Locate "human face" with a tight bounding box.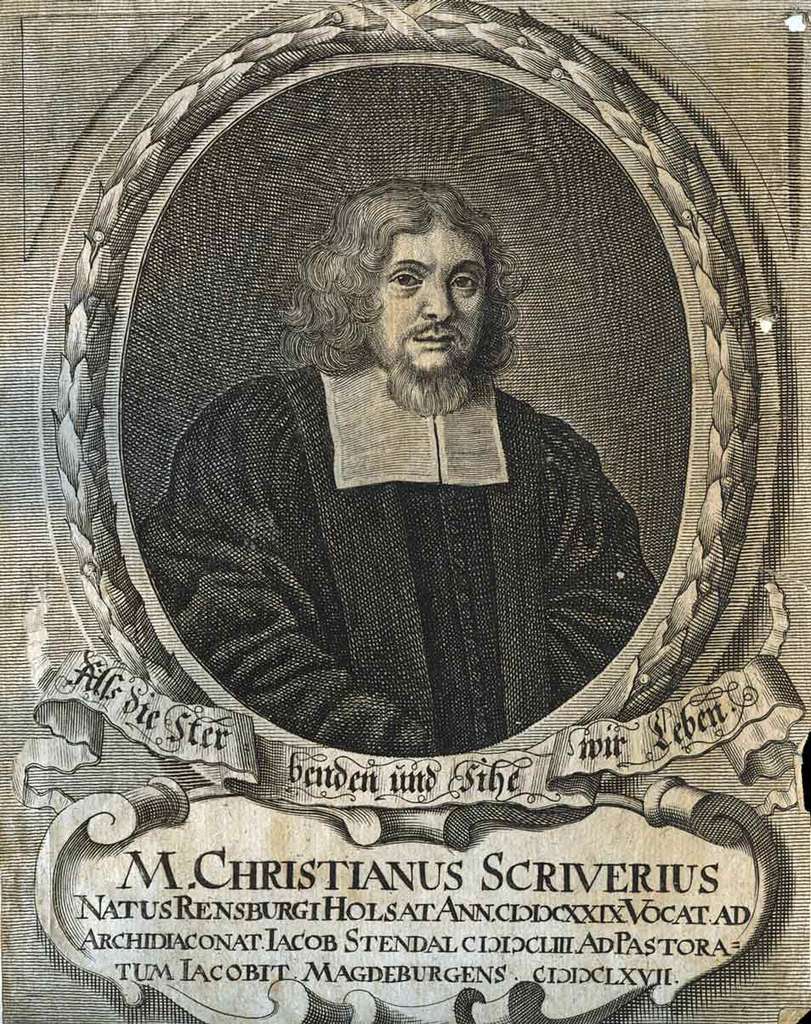
[x1=360, y1=212, x2=502, y2=370].
